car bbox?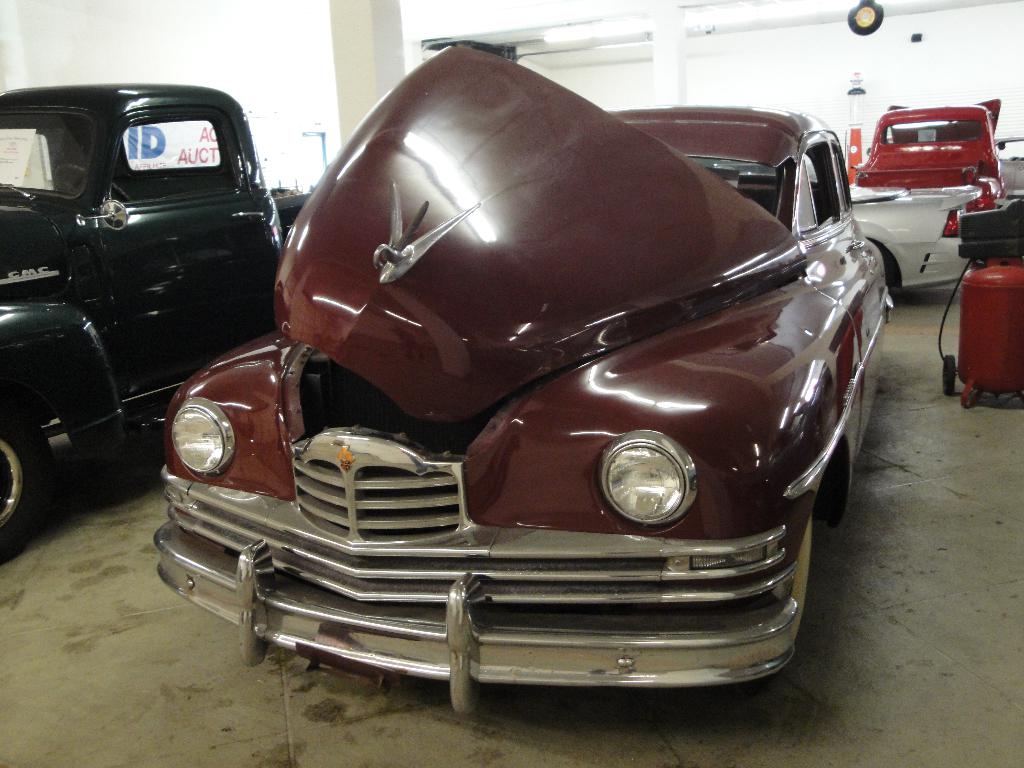
detection(0, 83, 311, 565)
